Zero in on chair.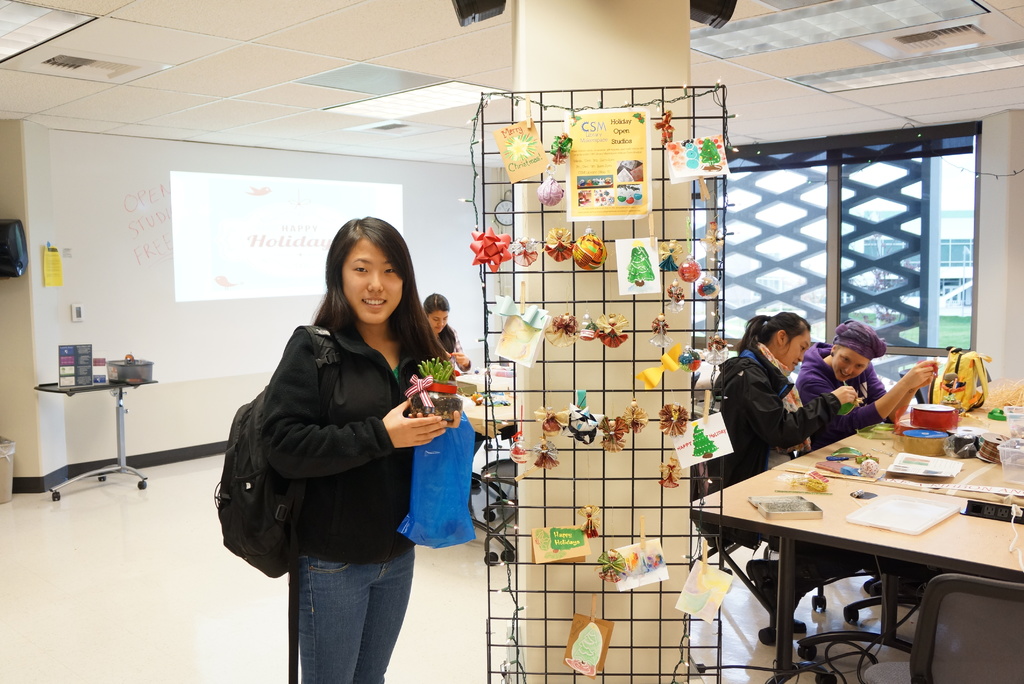
Zeroed in: (x1=865, y1=577, x2=1023, y2=683).
